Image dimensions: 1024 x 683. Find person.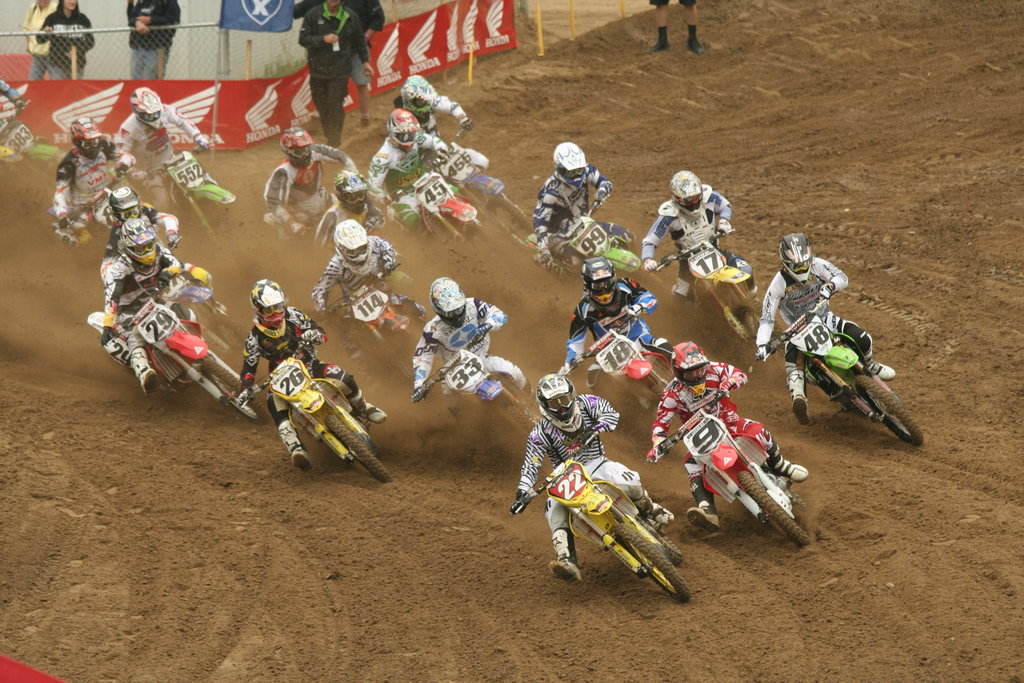
box=[394, 75, 473, 172].
